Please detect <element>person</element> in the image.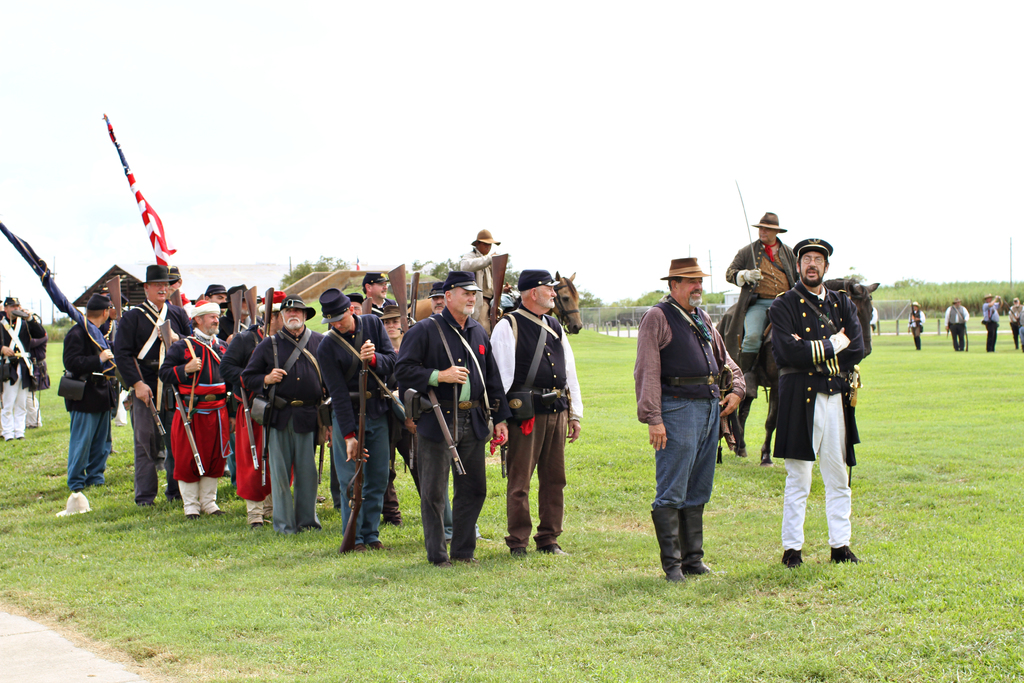
x1=942 y1=291 x2=970 y2=352.
